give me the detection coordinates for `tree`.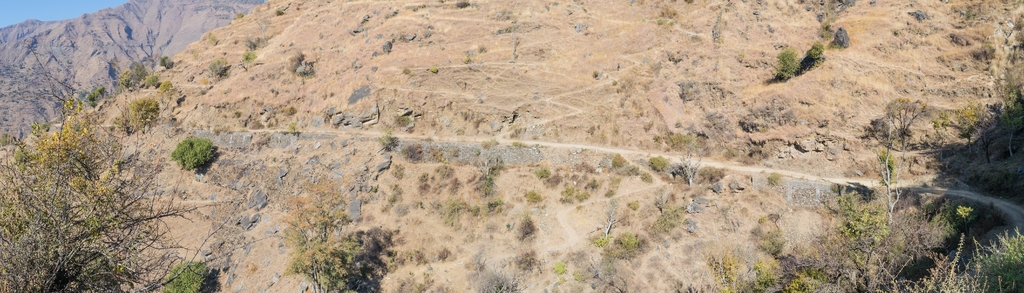
(x1=680, y1=205, x2=1023, y2=292).
